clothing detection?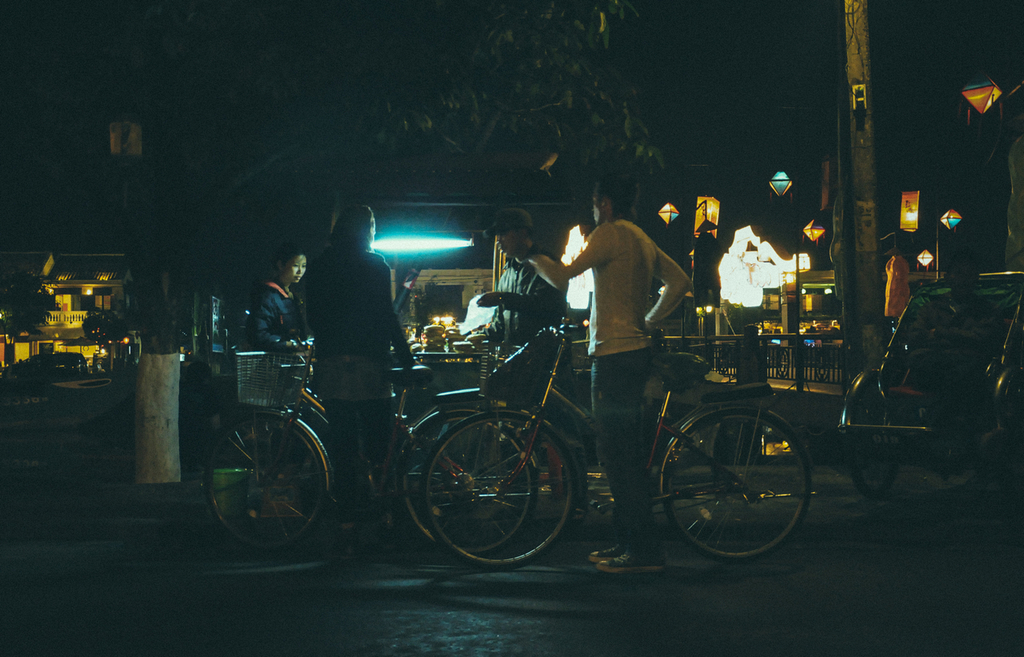
(297, 242, 417, 539)
